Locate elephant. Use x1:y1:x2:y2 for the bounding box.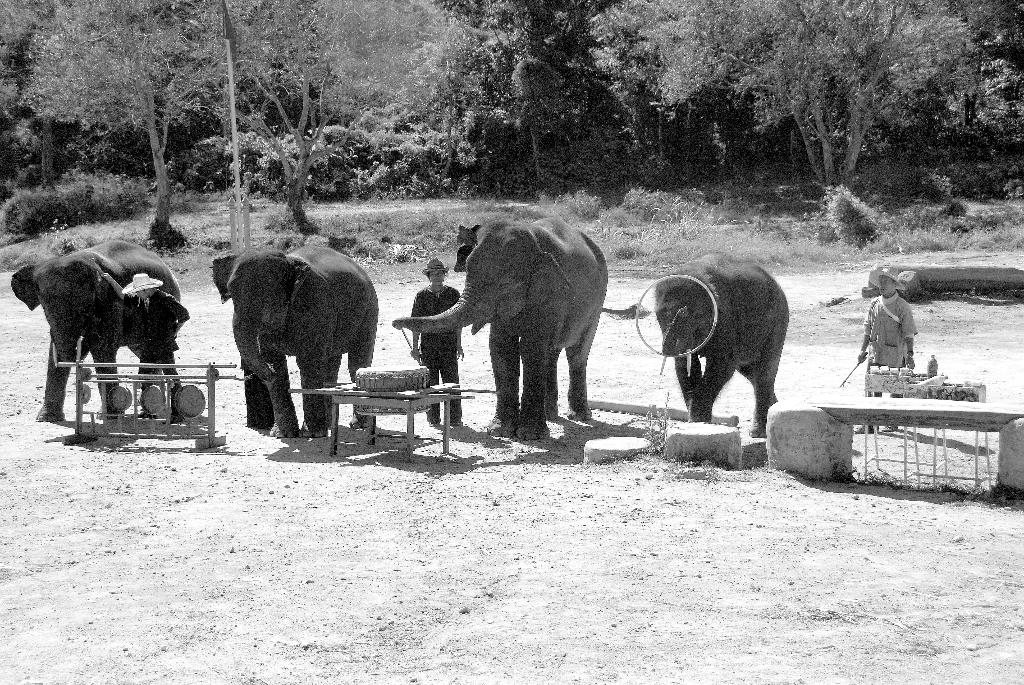
14:240:189:423.
